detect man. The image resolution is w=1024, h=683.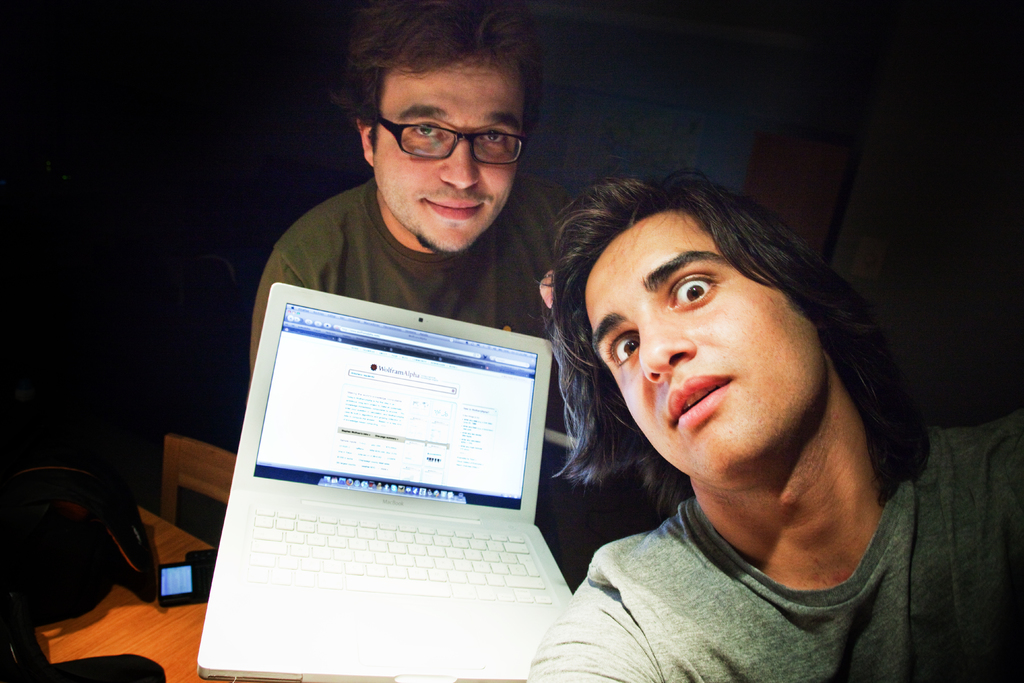
box(530, 163, 1020, 682).
